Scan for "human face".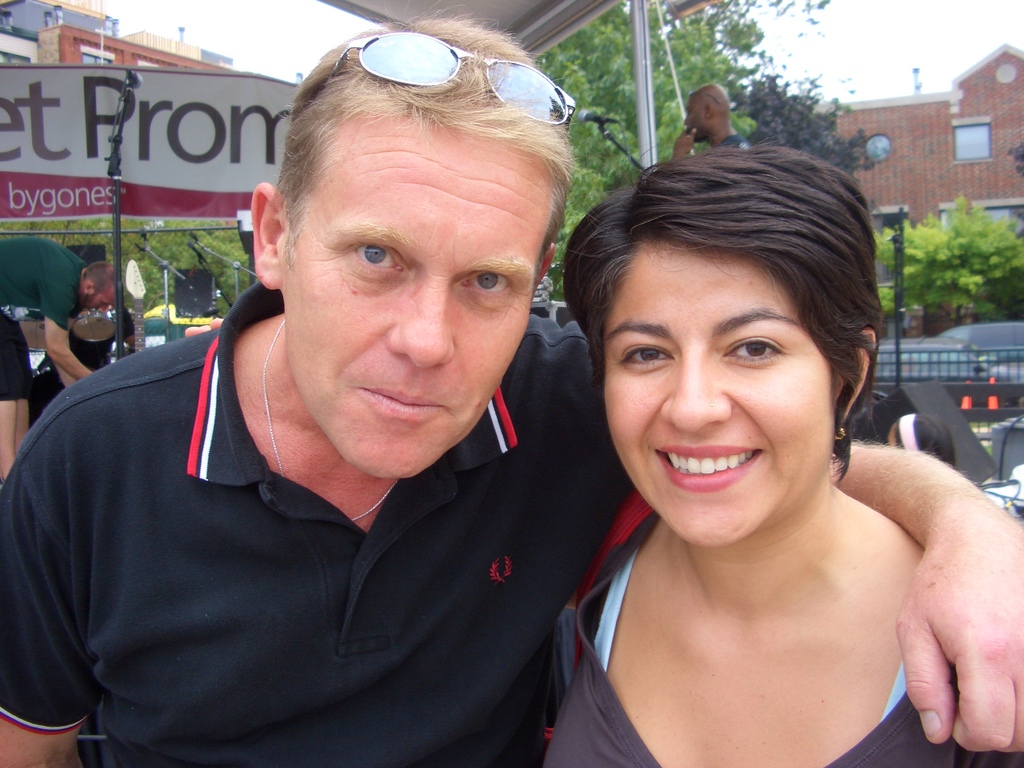
Scan result: 685, 99, 707, 141.
